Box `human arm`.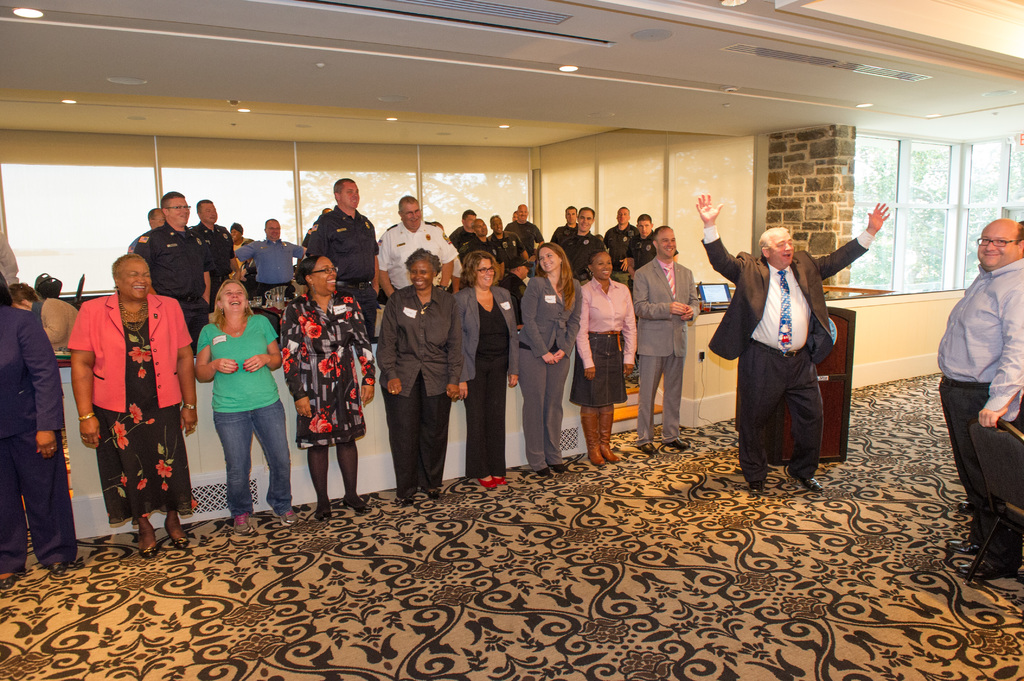
detection(299, 226, 328, 264).
